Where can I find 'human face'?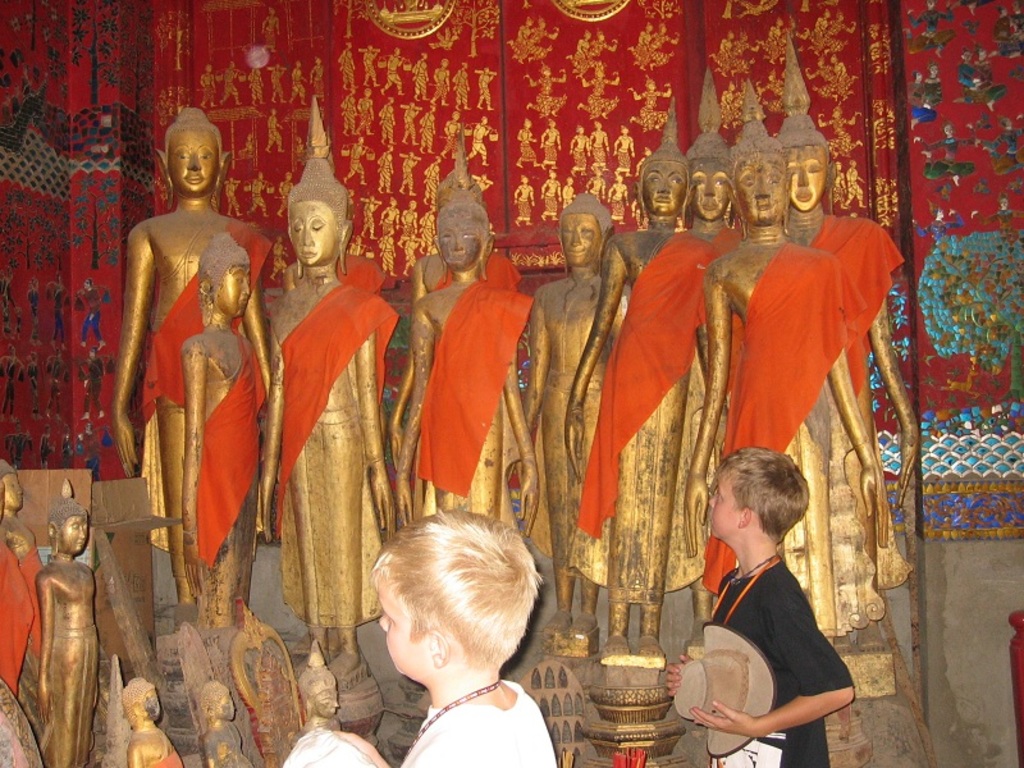
You can find it at [640,160,686,215].
